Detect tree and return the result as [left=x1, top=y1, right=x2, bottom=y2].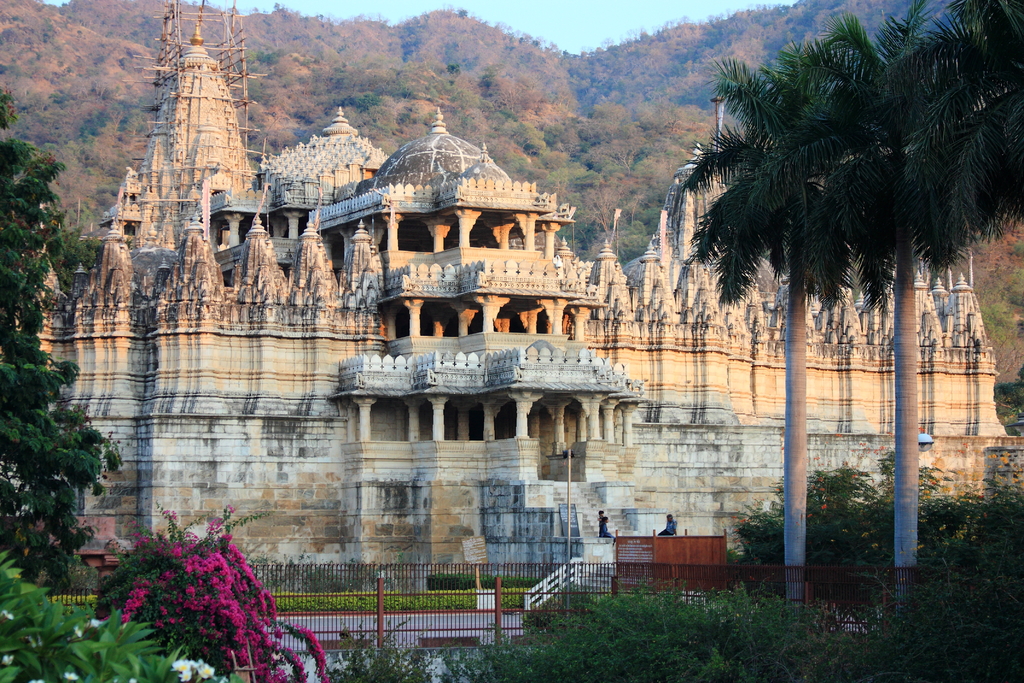
[left=99, top=496, right=330, bottom=682].
